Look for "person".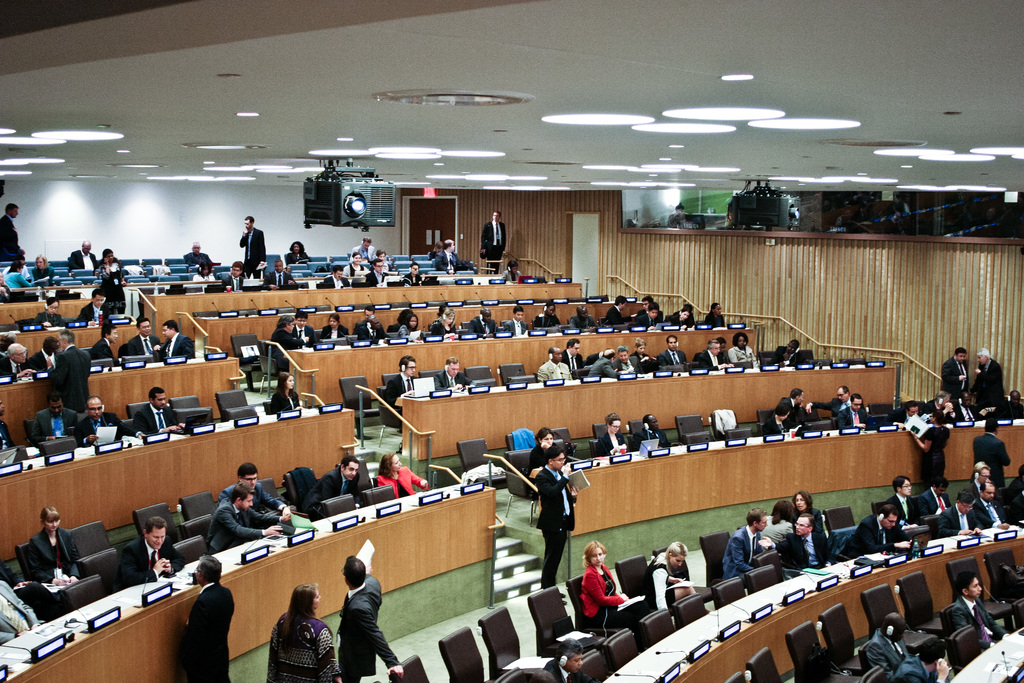
Found: <bbox>26, 253, 54, 302</bbox>.
